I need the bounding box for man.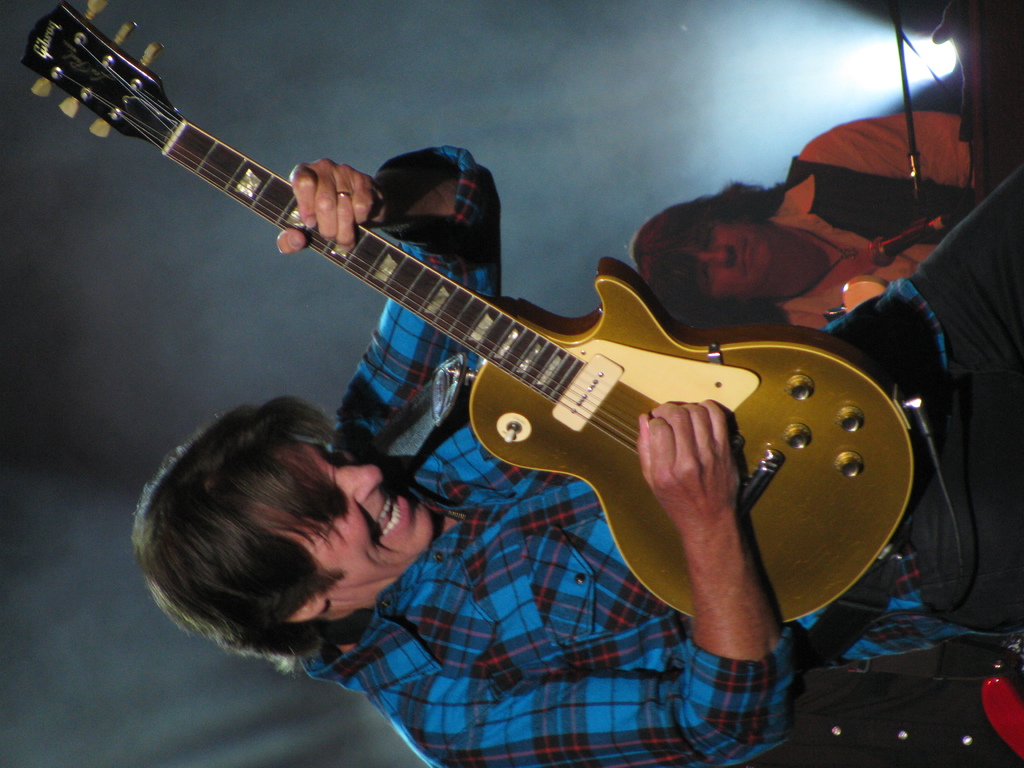
Here it is: (x1=633, y1=115, x2=973, y2=324).
